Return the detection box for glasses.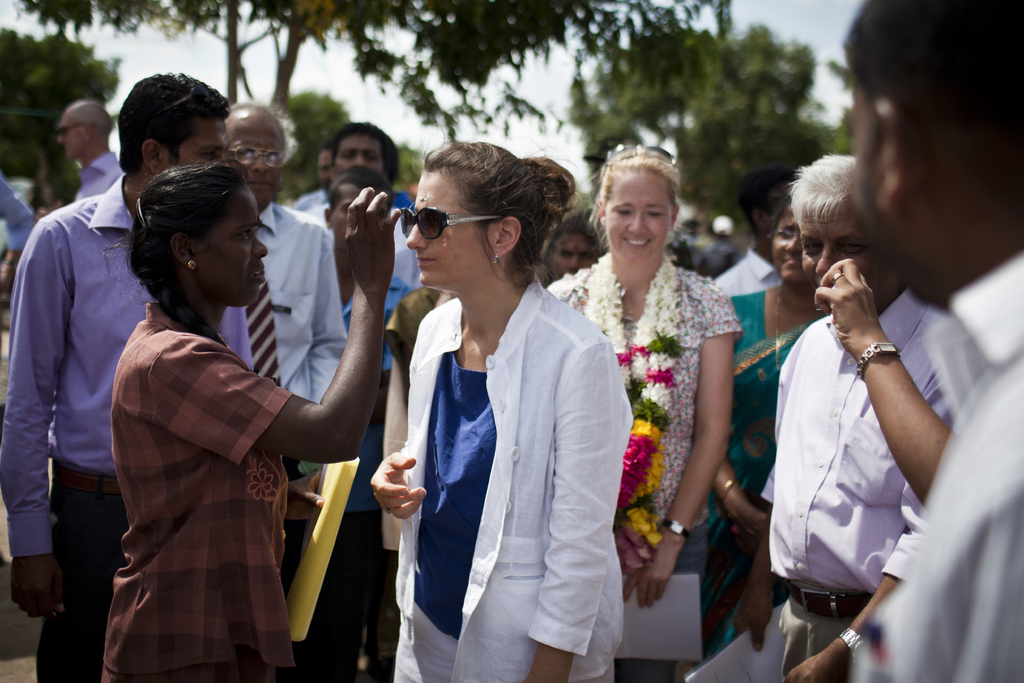
l=226, t=143, r=289, b=169.
